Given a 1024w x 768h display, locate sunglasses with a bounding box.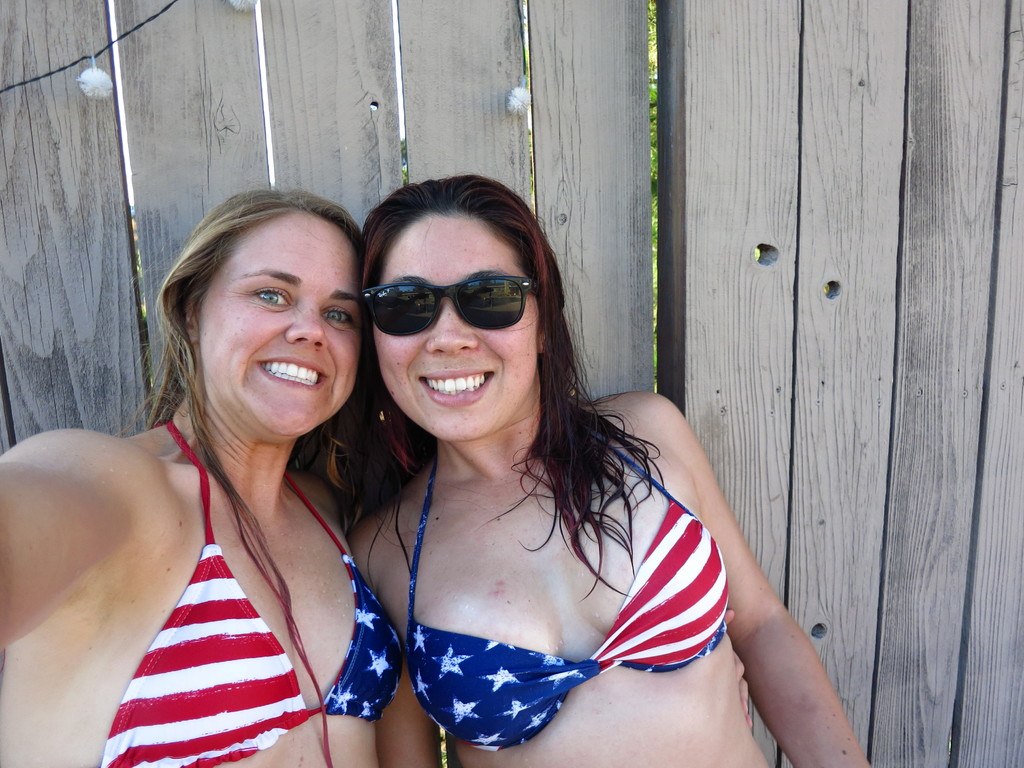
Located: [left=360, top=276, right=540, bottom=336].
